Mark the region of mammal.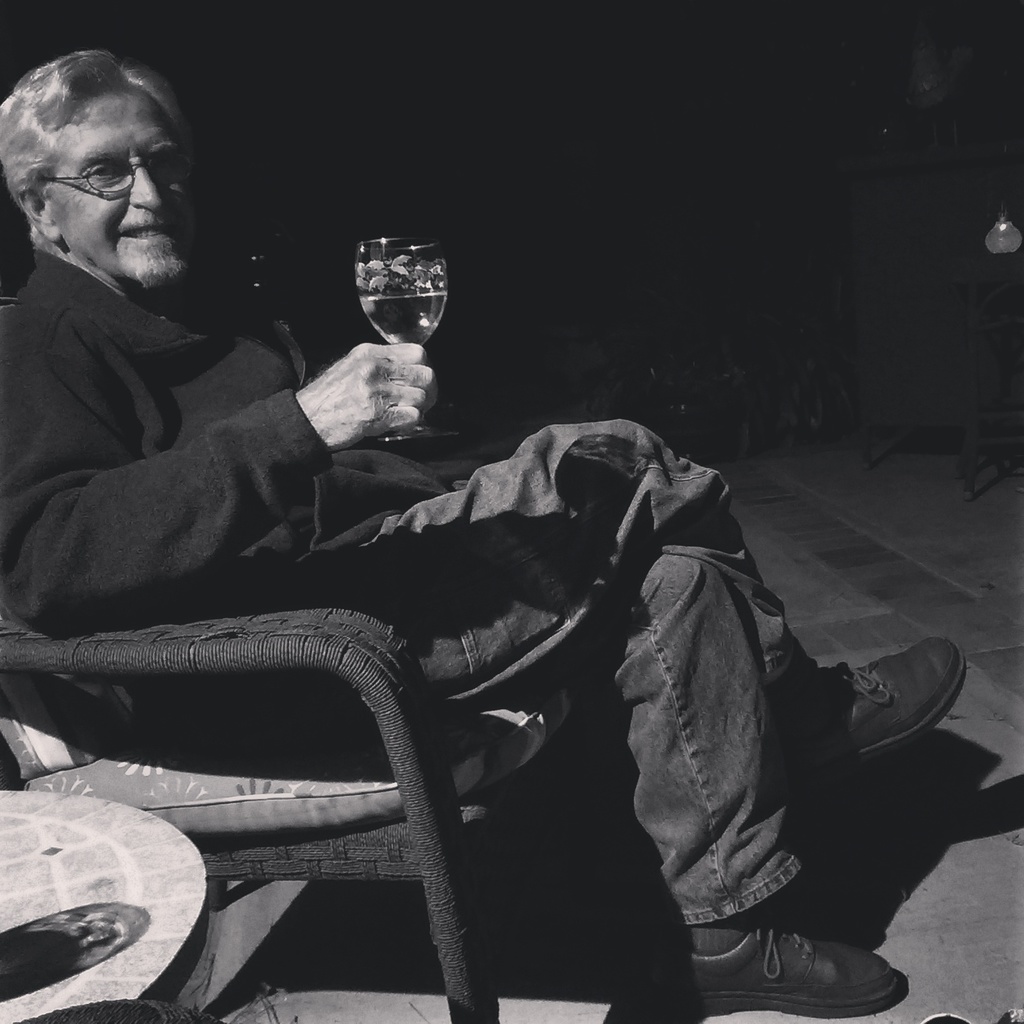
Region: (x1=0, y1=44, x2=967, y2=1017).
